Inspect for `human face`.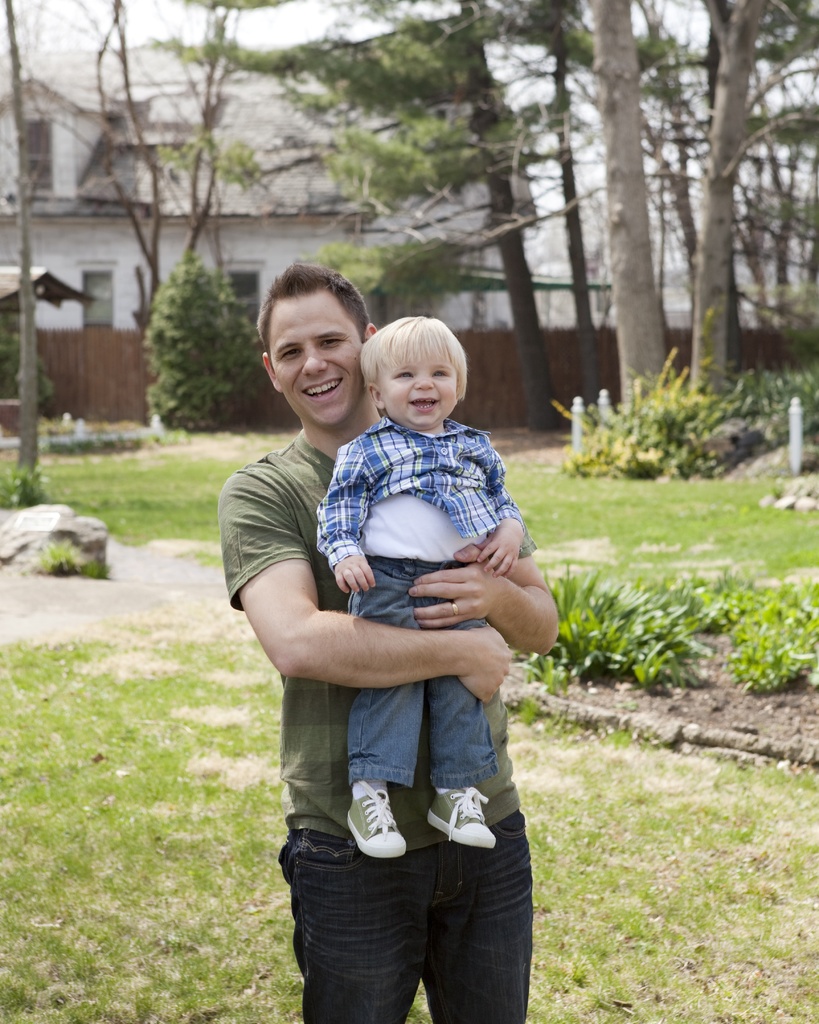
Inspection: rect(382, 349, 474, 431).
